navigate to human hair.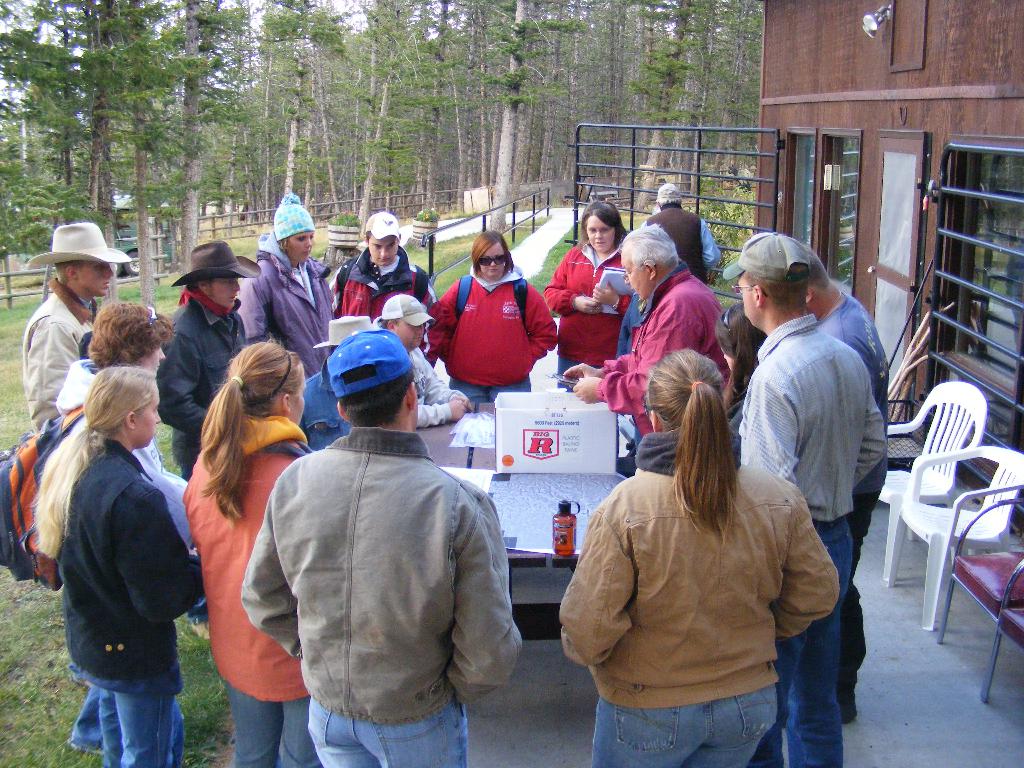
Navigation target: pyautogui.locateOnScreen(89, 301, 177, 372).
